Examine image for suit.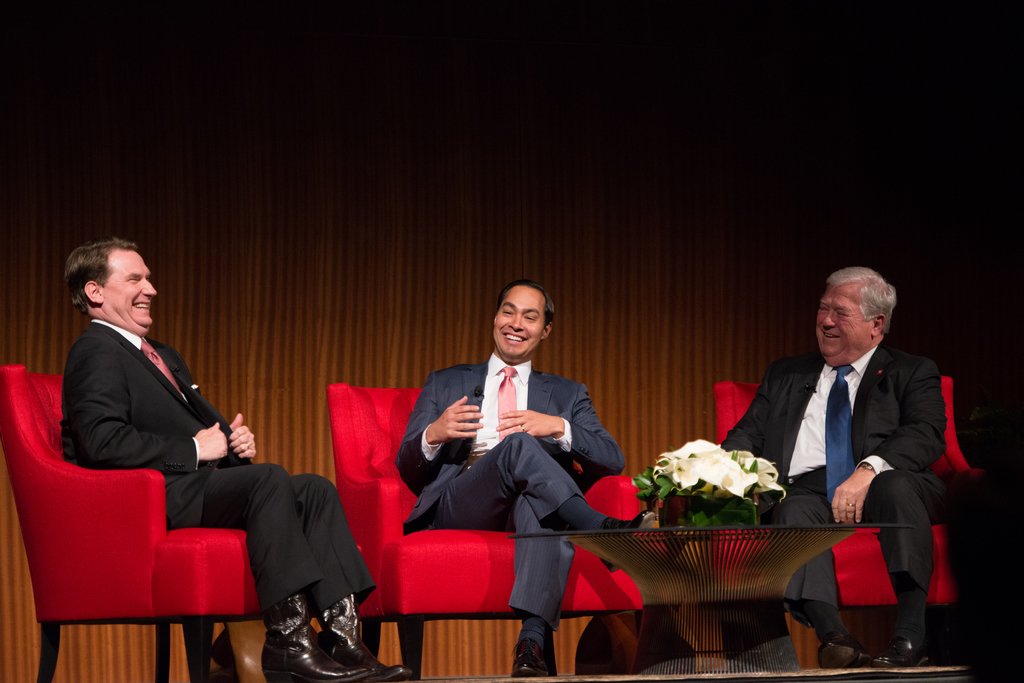
Examination result: {"left": 55, "top": 314, "right": 374, "bottom": 620}.
